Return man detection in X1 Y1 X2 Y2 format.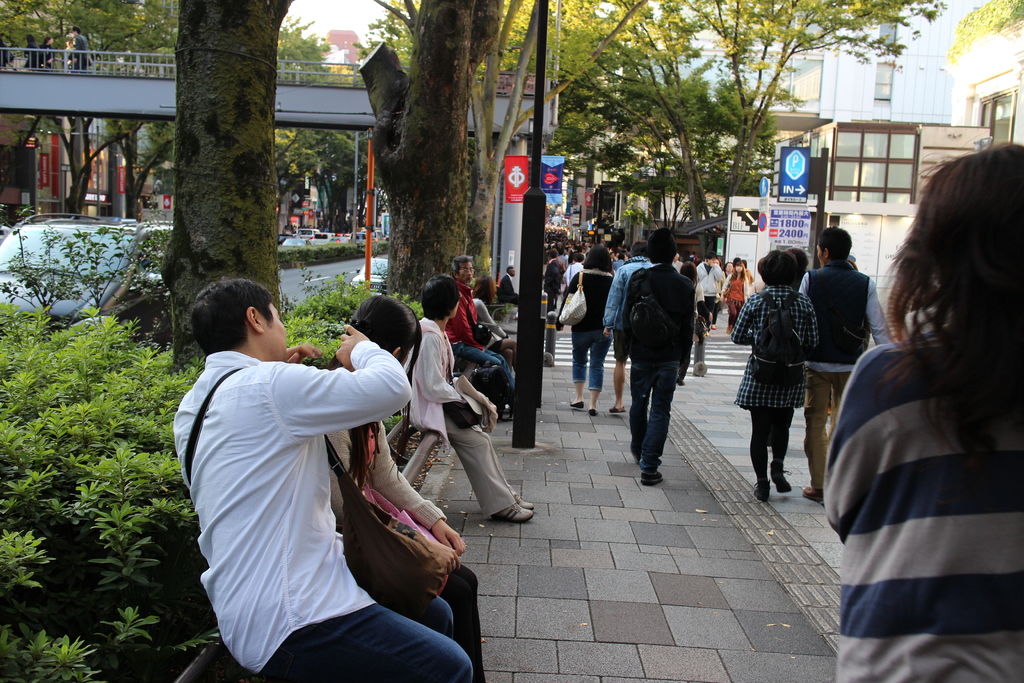
173 267 481 682.
